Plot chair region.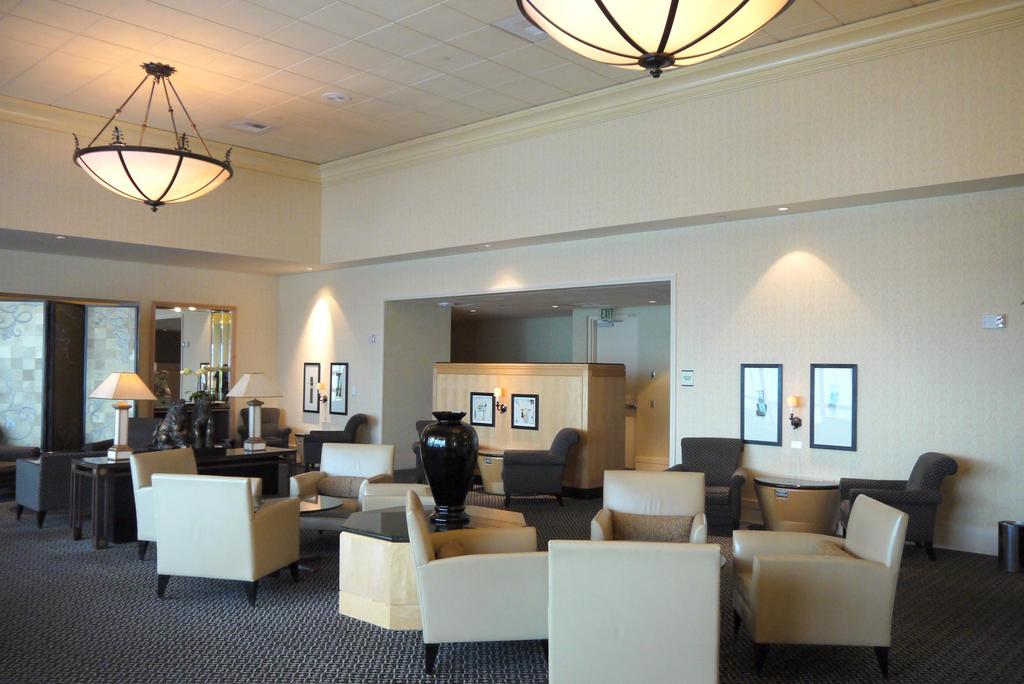
Plotted at [304, 409, 371, 472].
